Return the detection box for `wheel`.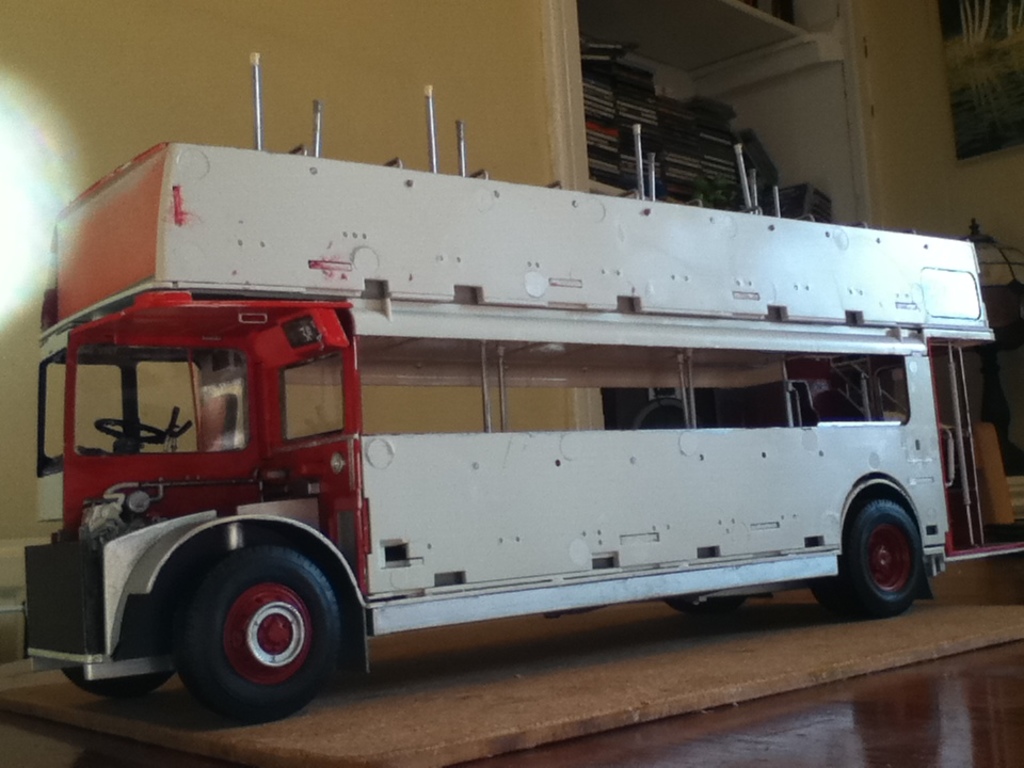
[left=673, top=592, right=748, bottom=618].
